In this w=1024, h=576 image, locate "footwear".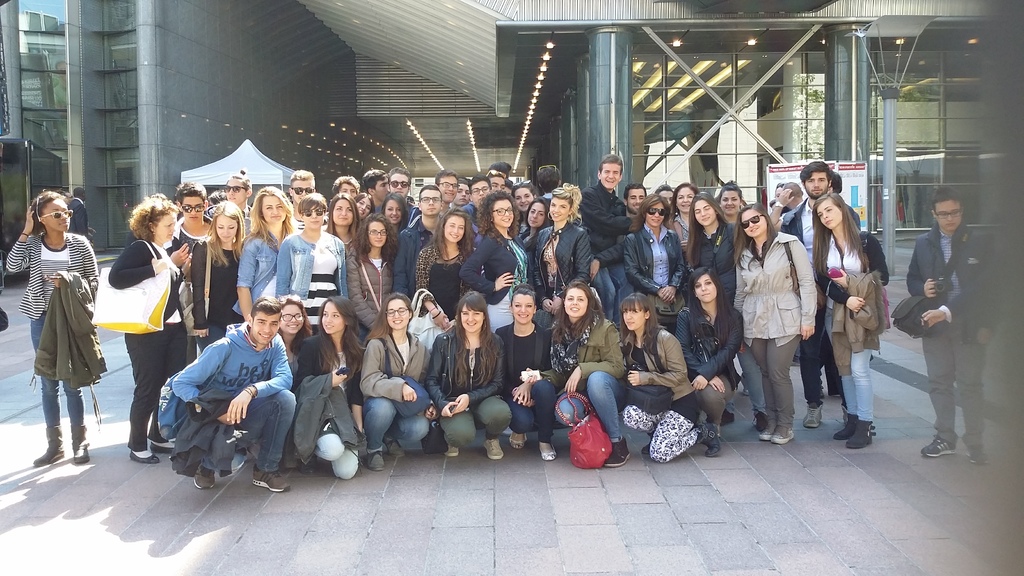
Bounding box: locate(602, 436, 629, 465).
